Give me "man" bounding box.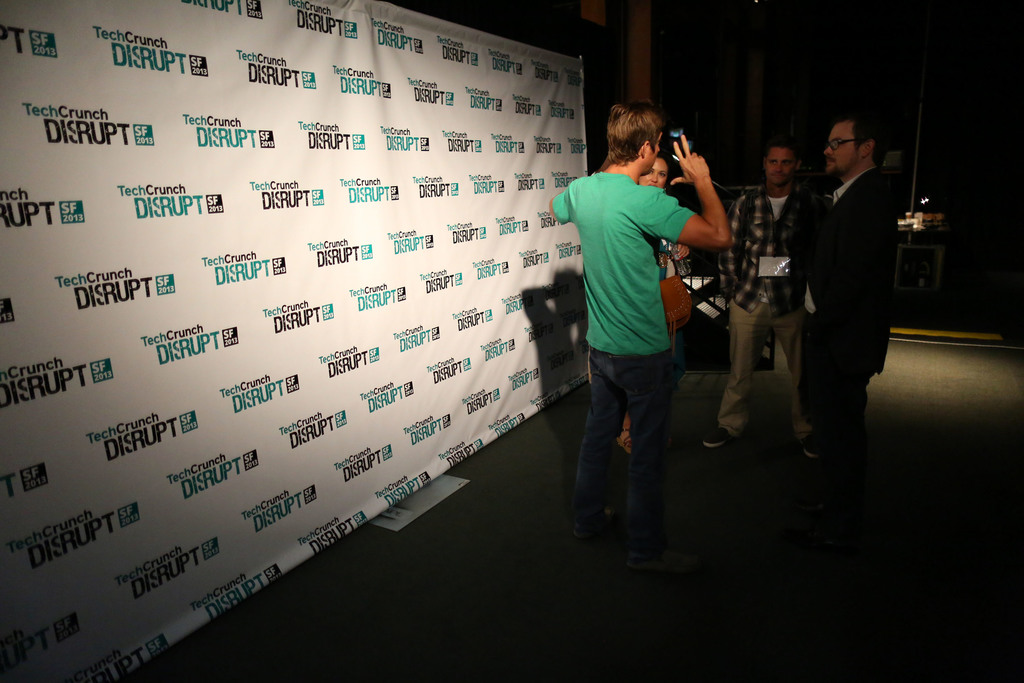
locate(785, 99, 908, 510).
